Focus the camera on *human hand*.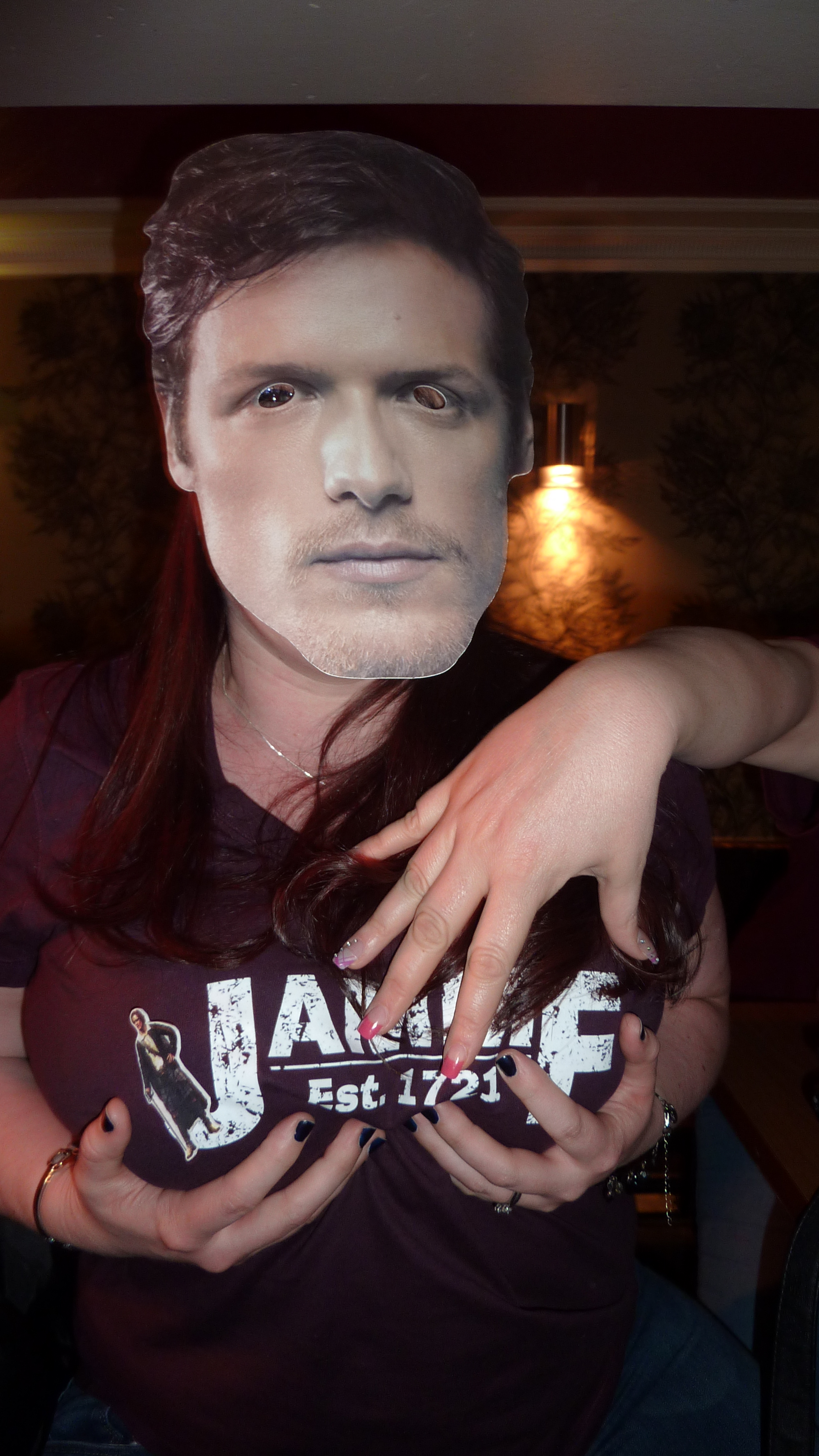
Focus region: region(26, 402, 142, 470).
